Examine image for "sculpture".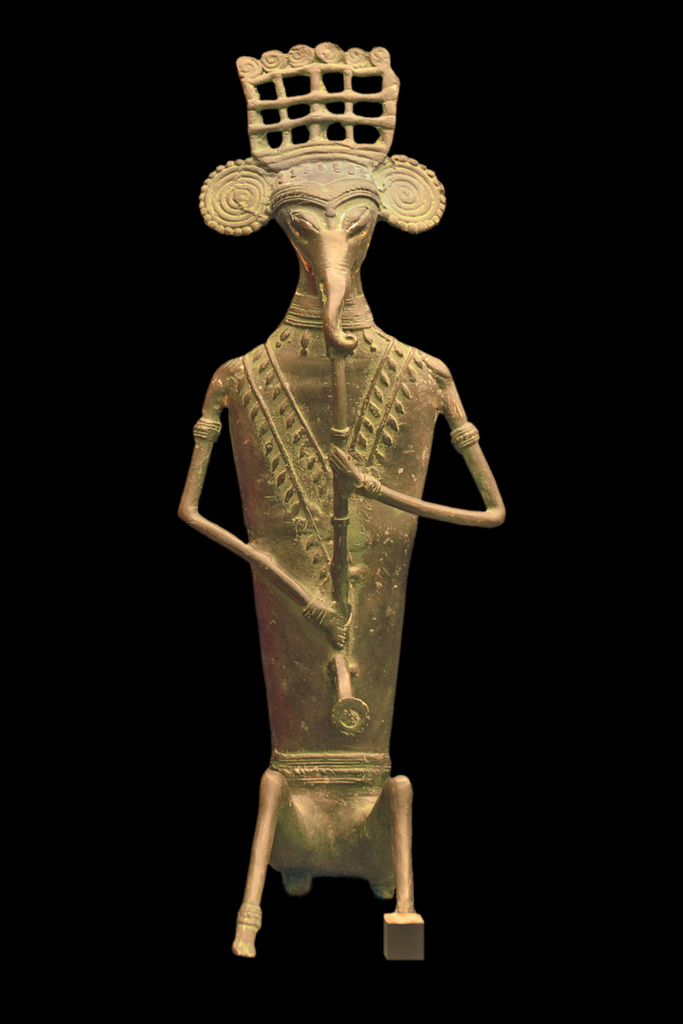
Examination result: pyautogui.locateOnScreen(172, 35, 509, 975).
